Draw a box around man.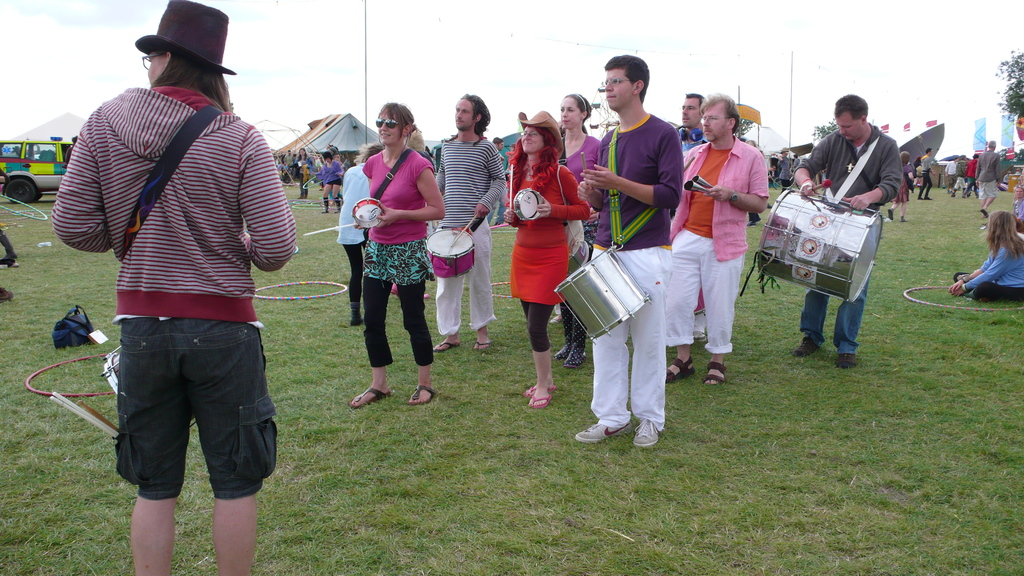
x1=672, y1=93, x2=702, y2=340.
